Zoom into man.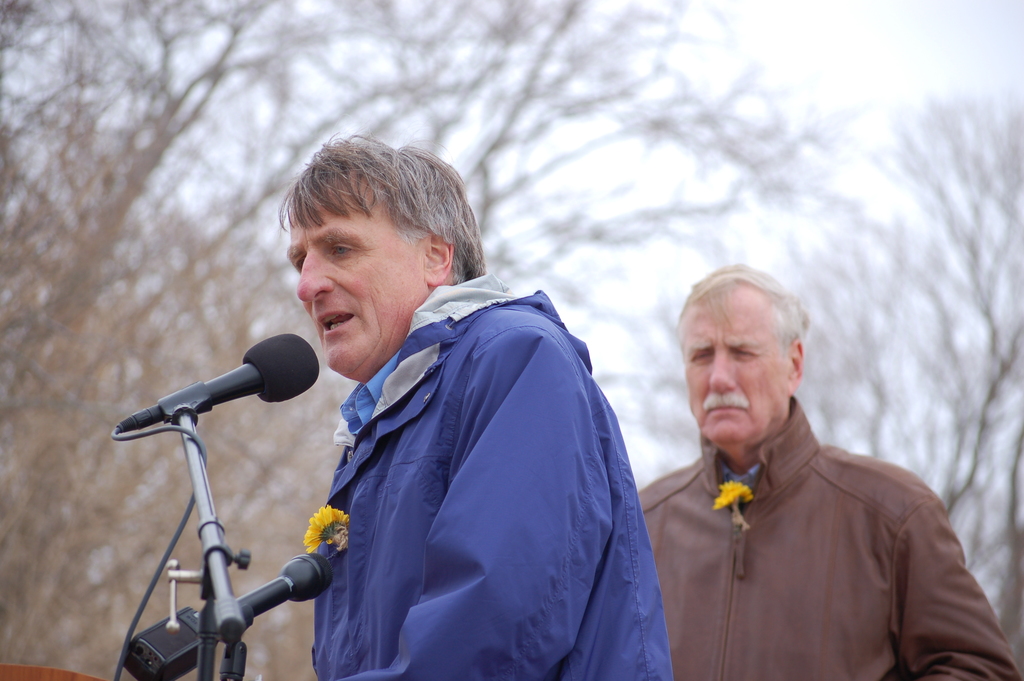
Zoom target: bbox=[636, 261, 1020, 680].
